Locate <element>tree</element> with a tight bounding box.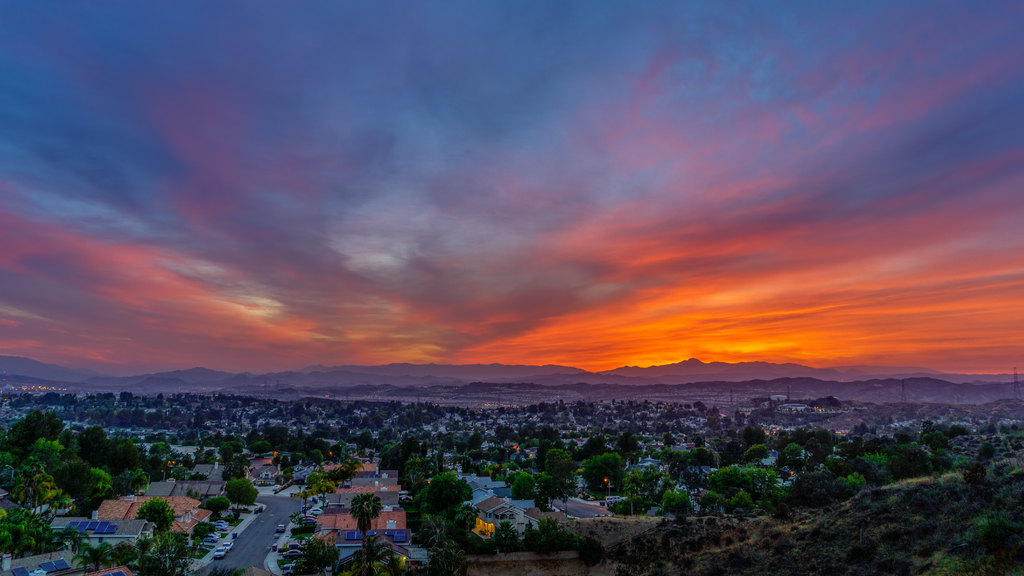
left=340, top=428, right=342, bottom=433.
